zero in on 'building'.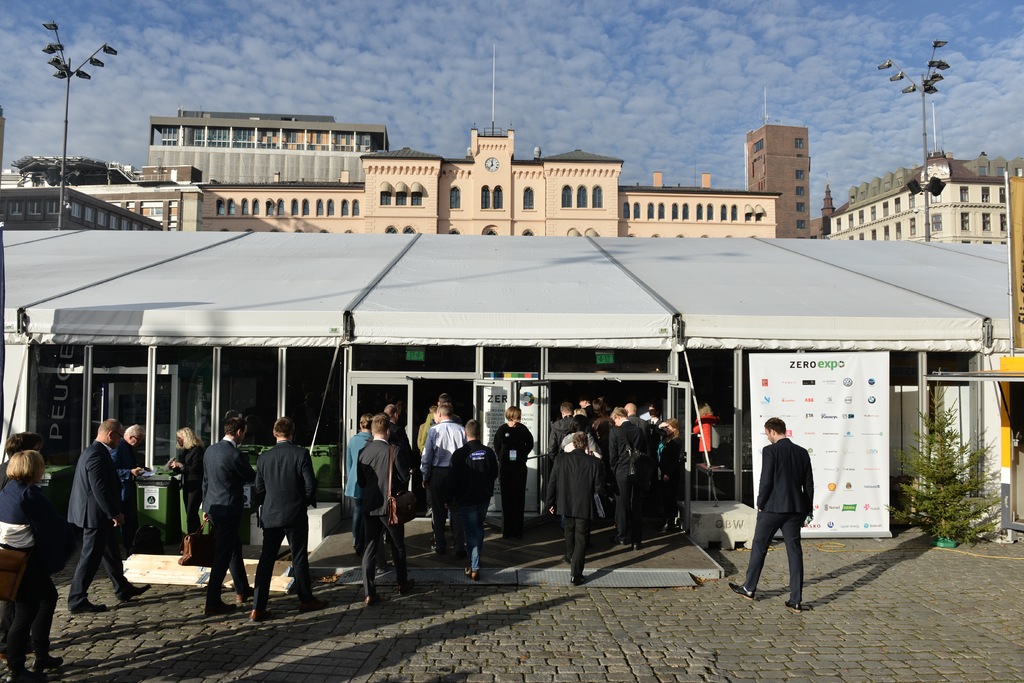
Zeroed in: 822 156 1023 249.
